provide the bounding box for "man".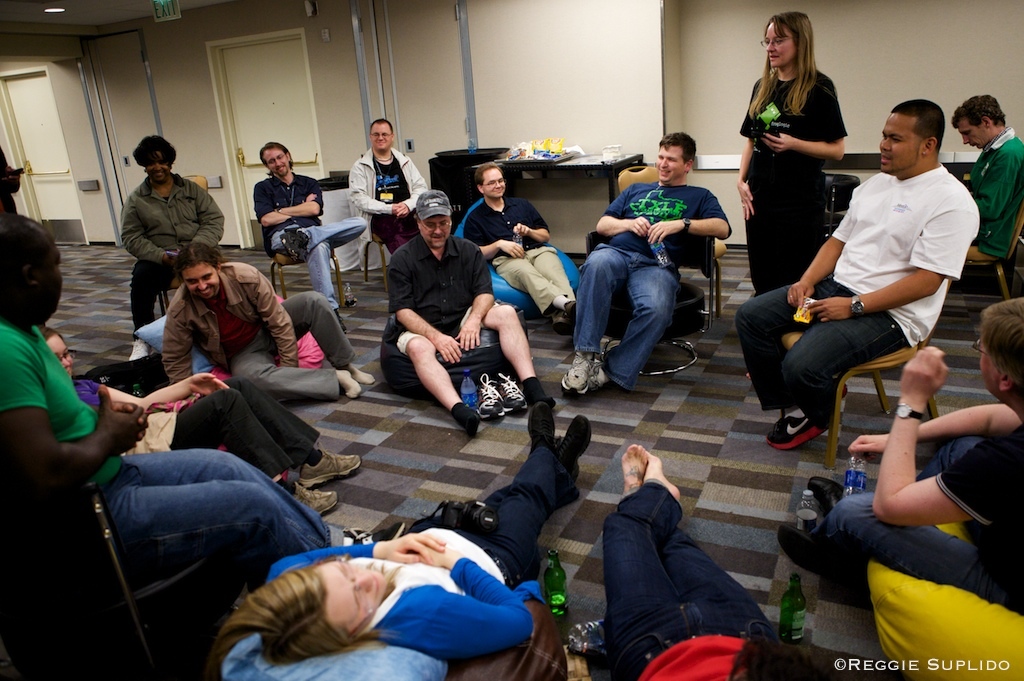
<region>456, 161, 577, 332</region>.
